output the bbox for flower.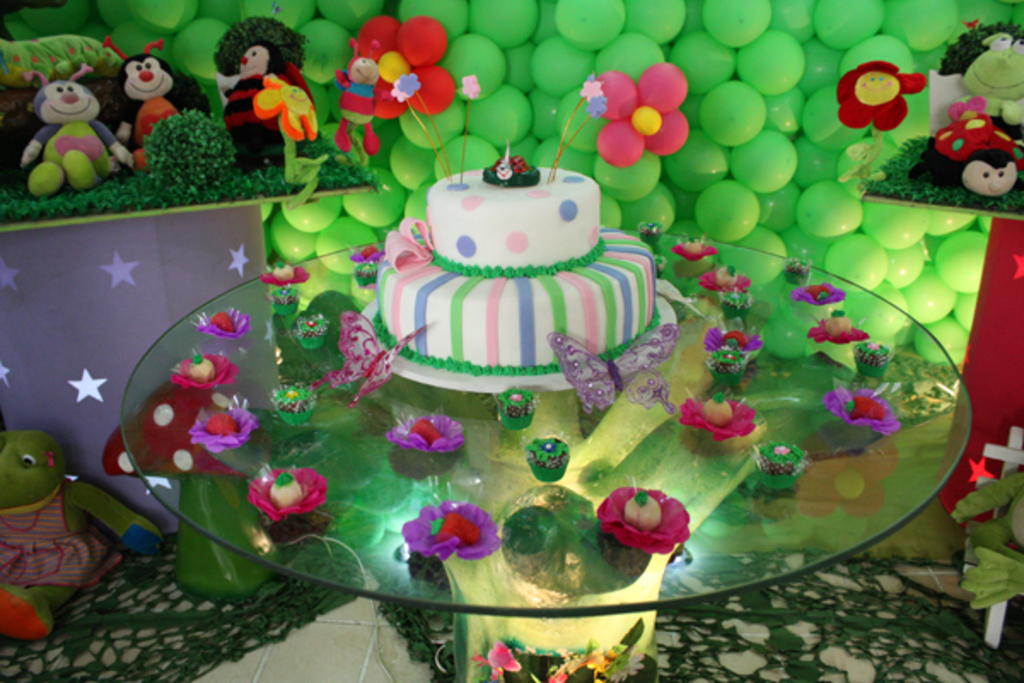
Rect(678, 396, 754, 446).
